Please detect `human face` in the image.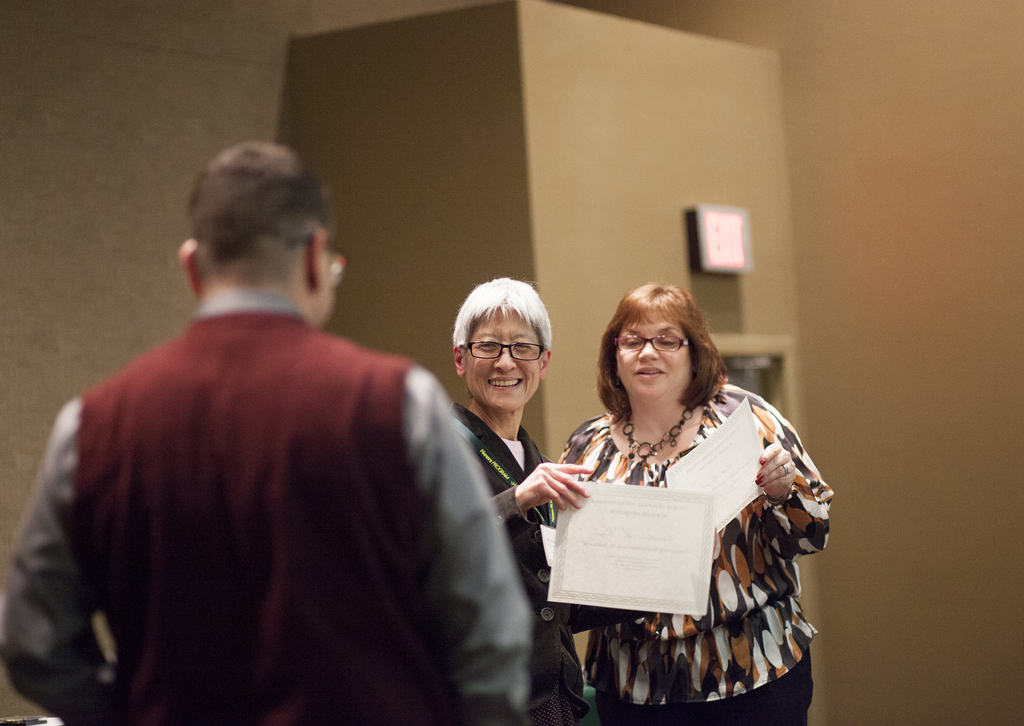
[616, 314, 691, 397].
